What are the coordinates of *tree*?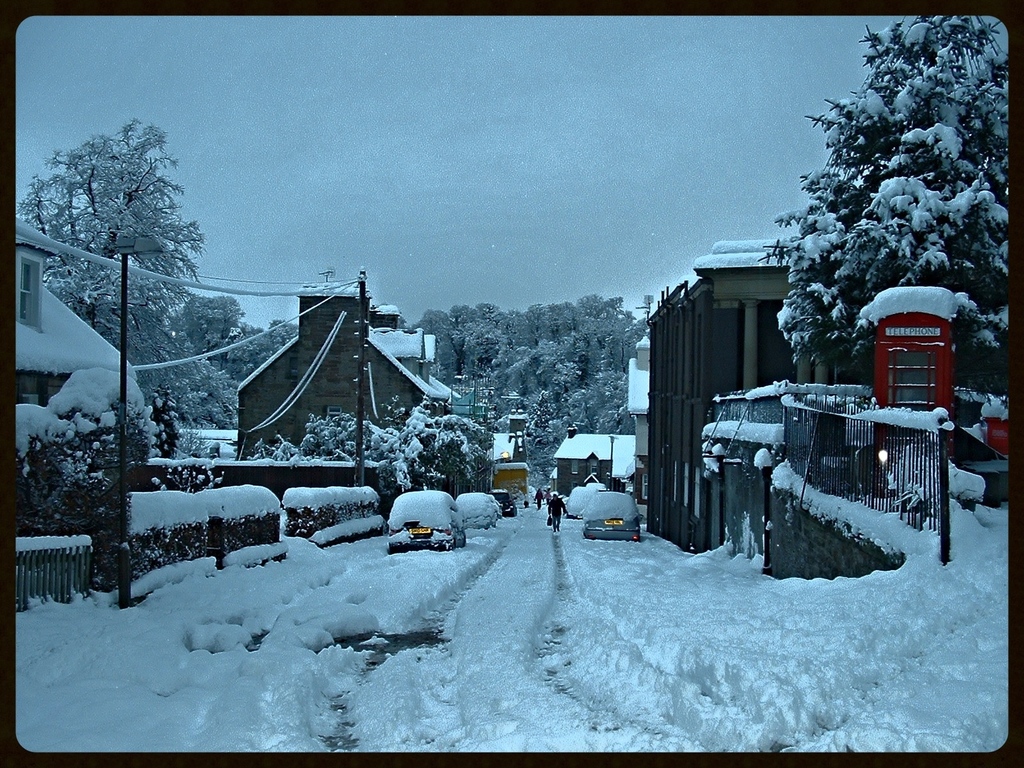
[left=169, top=294, right=300, bottom=431].
